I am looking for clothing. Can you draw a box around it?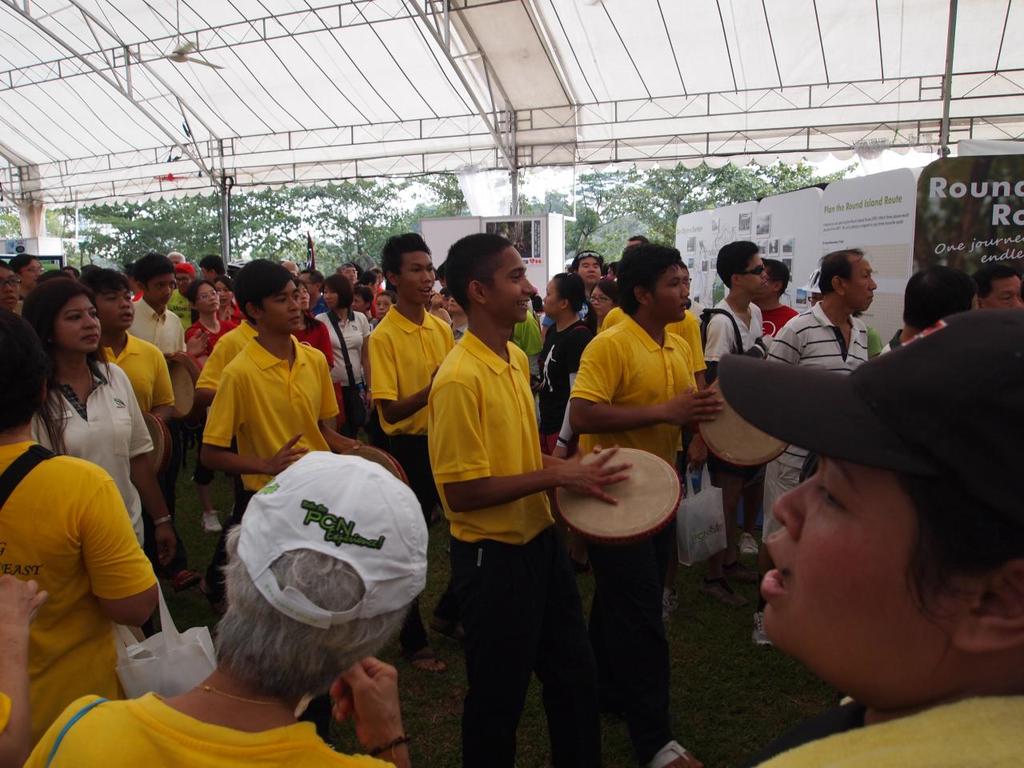
Sure, the bounding box is [x1=178, y1=306, x2=326, y2=489].
